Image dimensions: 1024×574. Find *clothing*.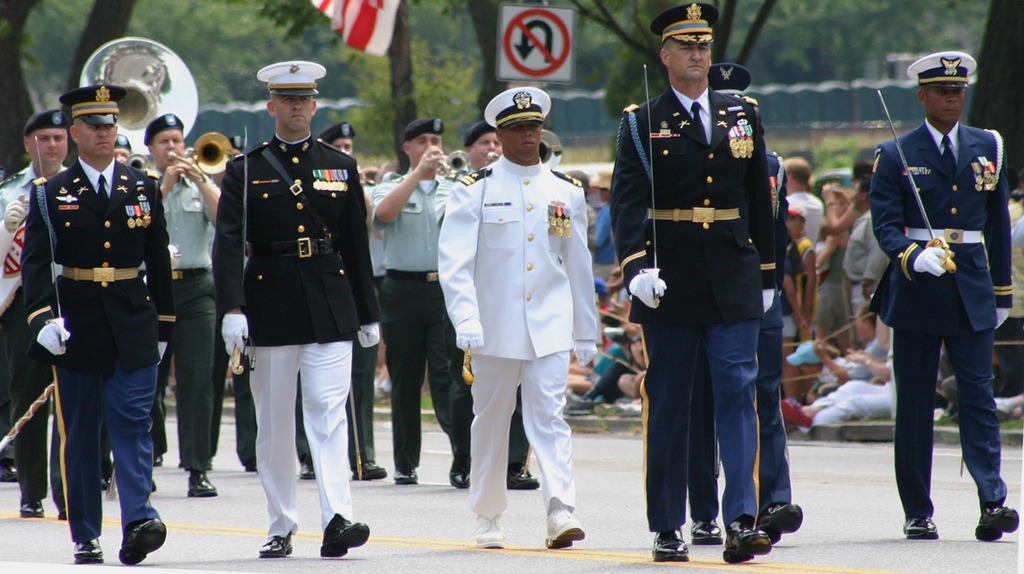
(141, 354, 176, 468).
